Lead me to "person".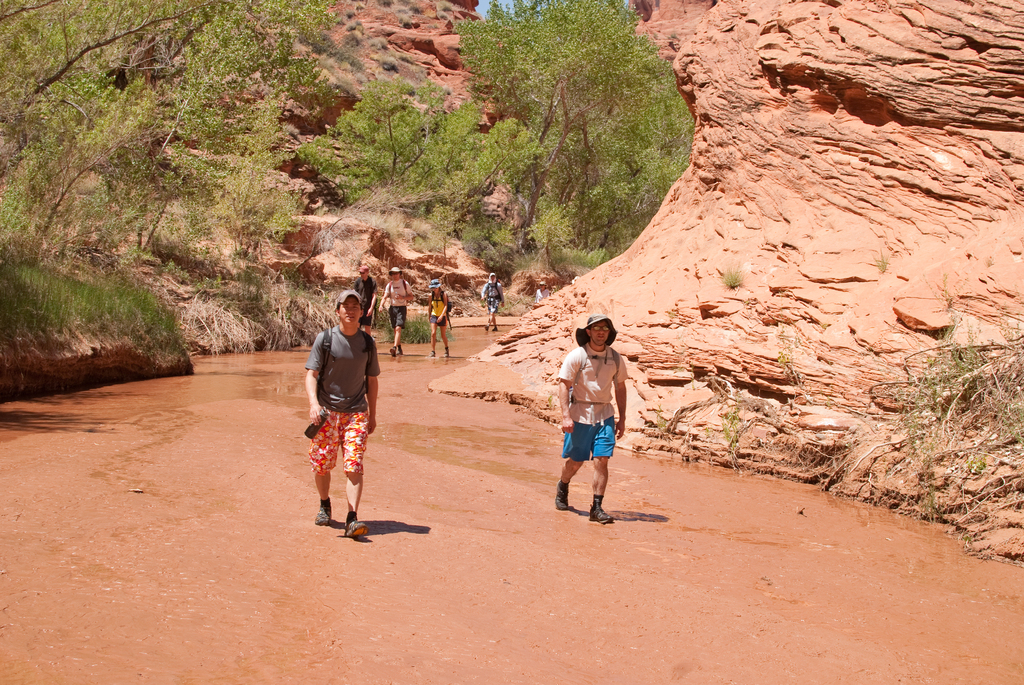
Lead to bbox=[548, 314, 628, 529].
